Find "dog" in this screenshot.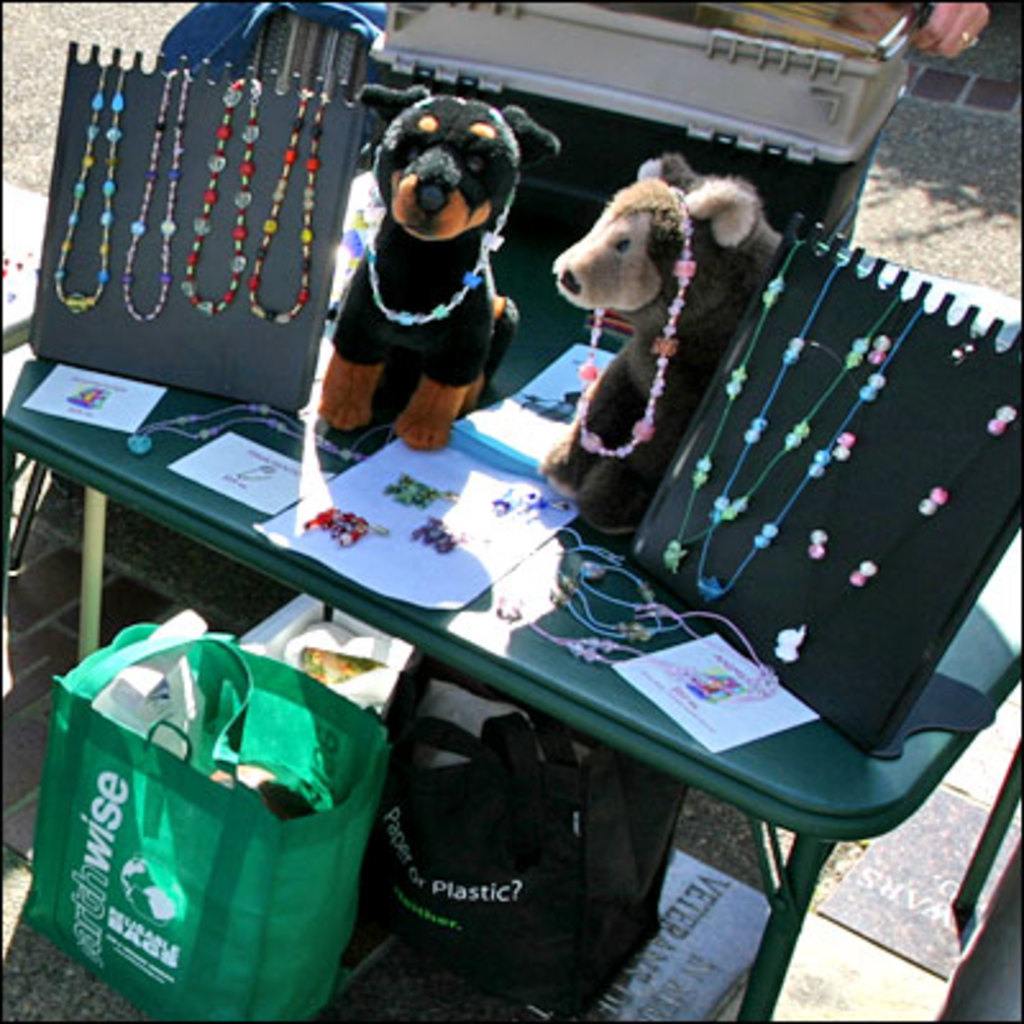
The bounding box for "dog" is crop(317, 87, 561, 445).
